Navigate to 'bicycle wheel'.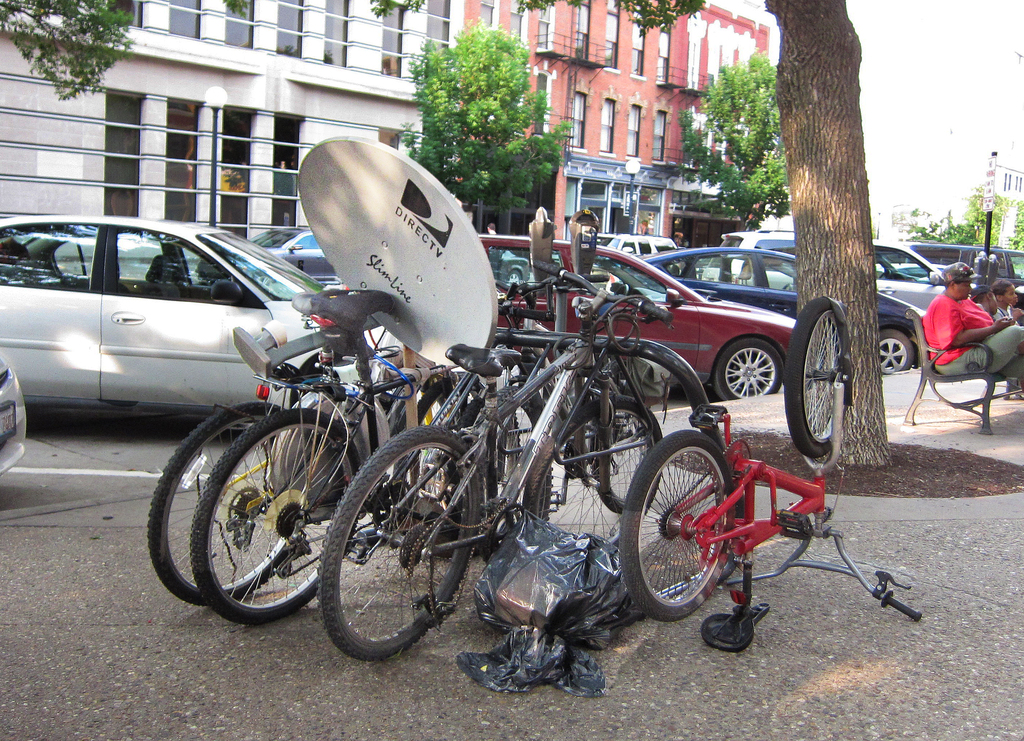
Navigation target: [315,439,467,667].
